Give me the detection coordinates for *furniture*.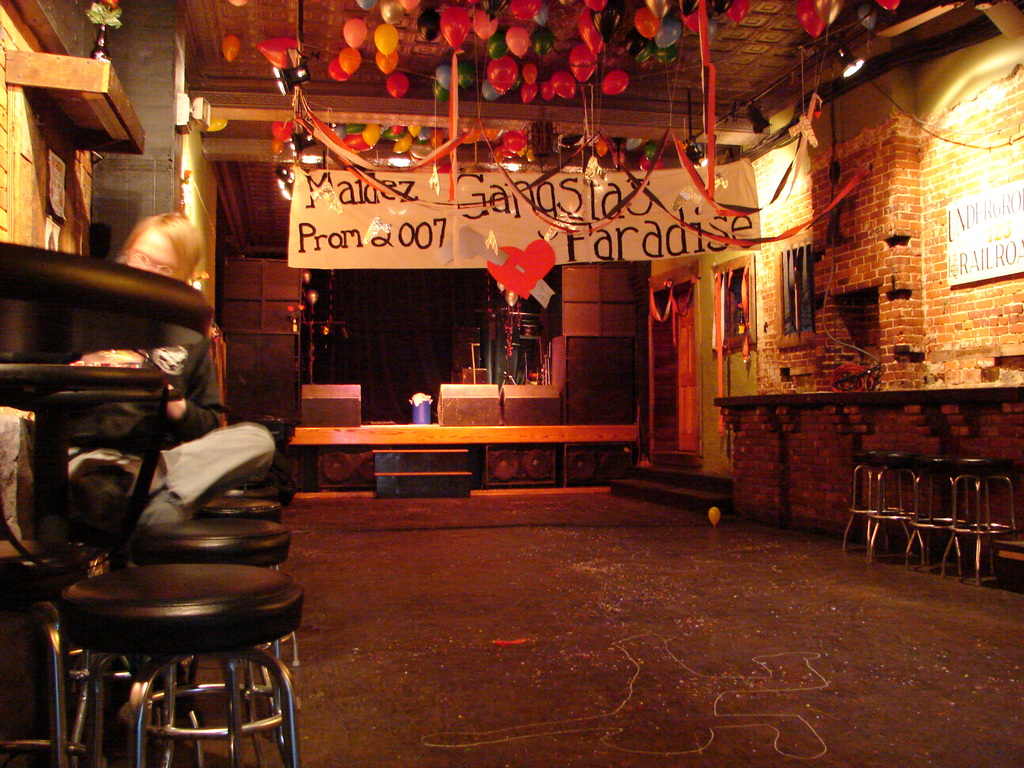
<bbox>842, 448, 911, 559</bbox>.
